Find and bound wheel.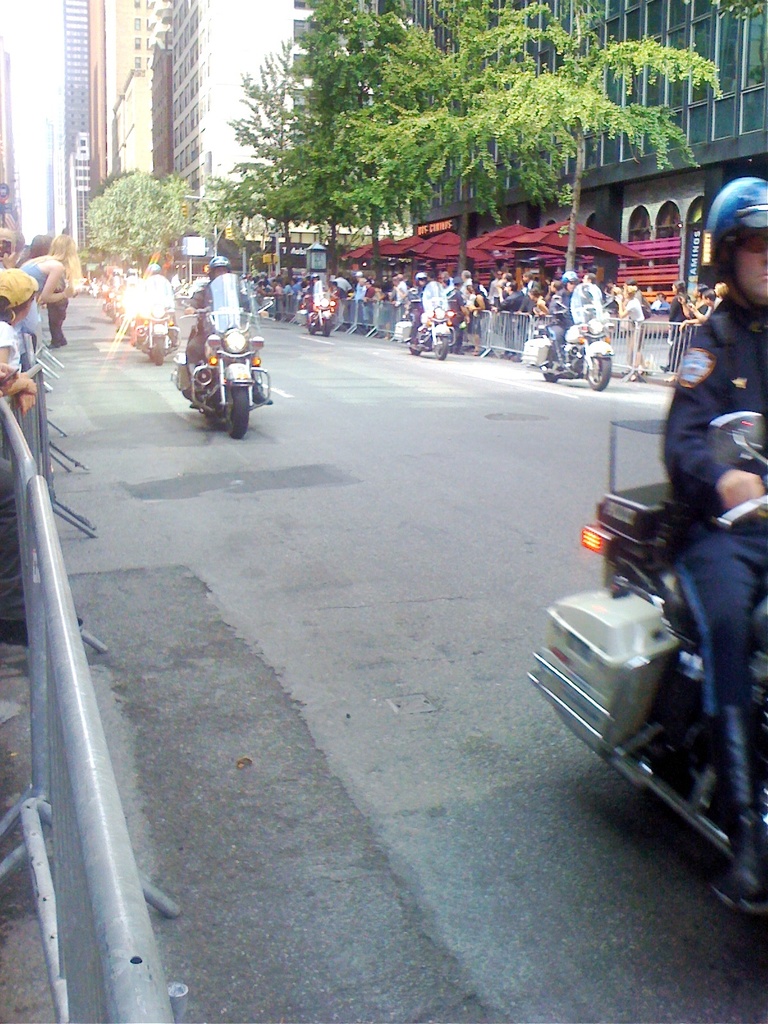
Bound: (left=543, top=363, right=559, bottom=382).
